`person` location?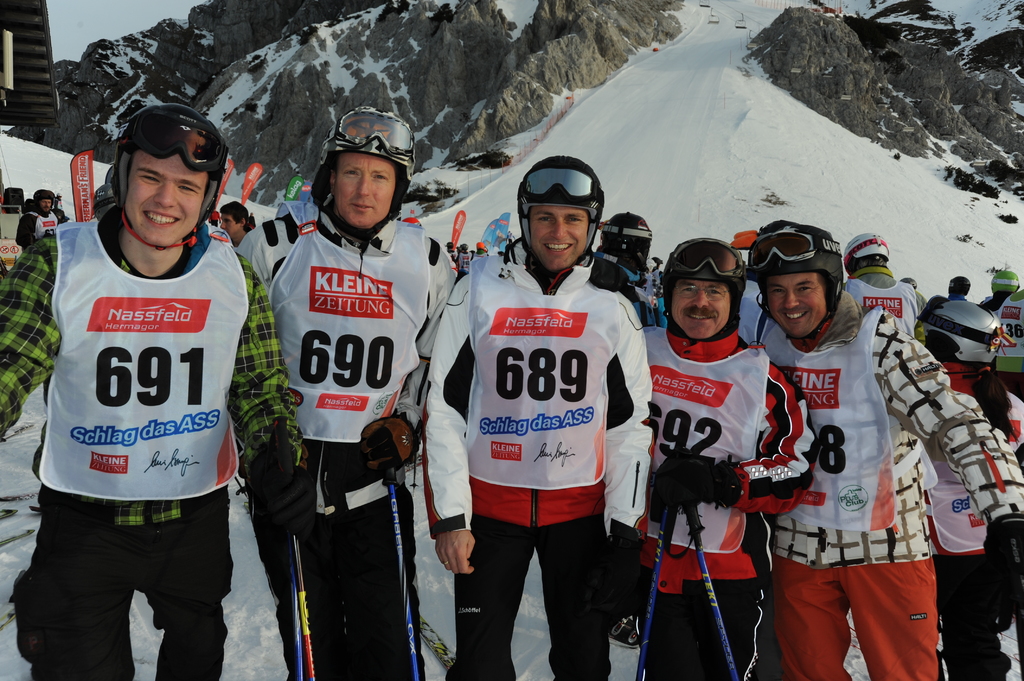
left=586, top=204, right=645, bottom=283
